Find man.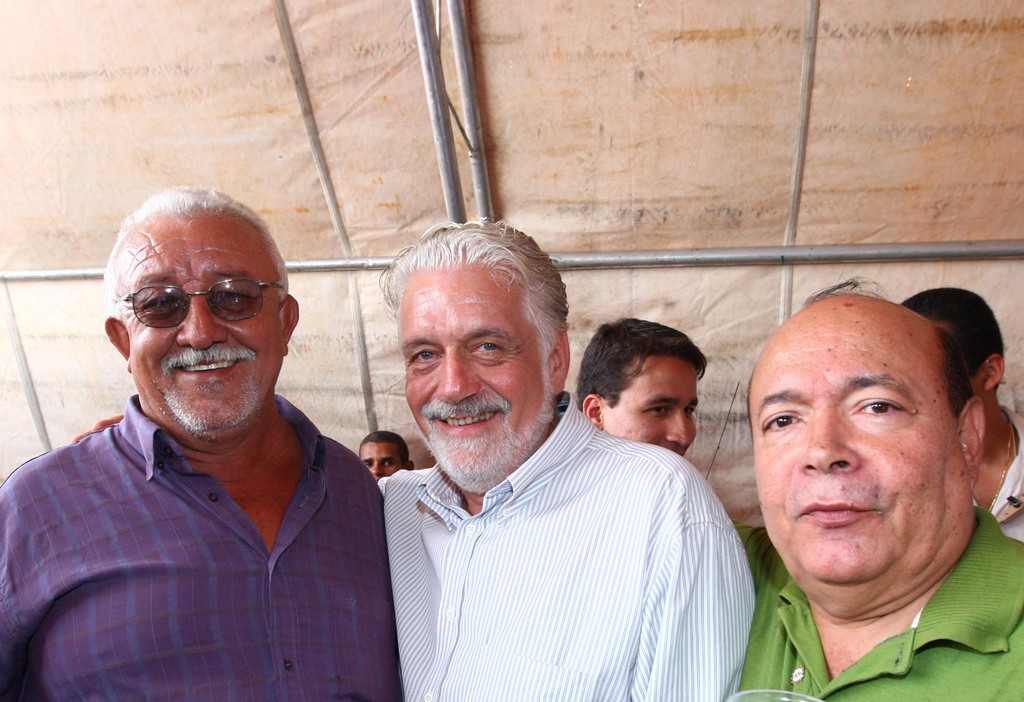
Rect(356, 428, 414, 487).
